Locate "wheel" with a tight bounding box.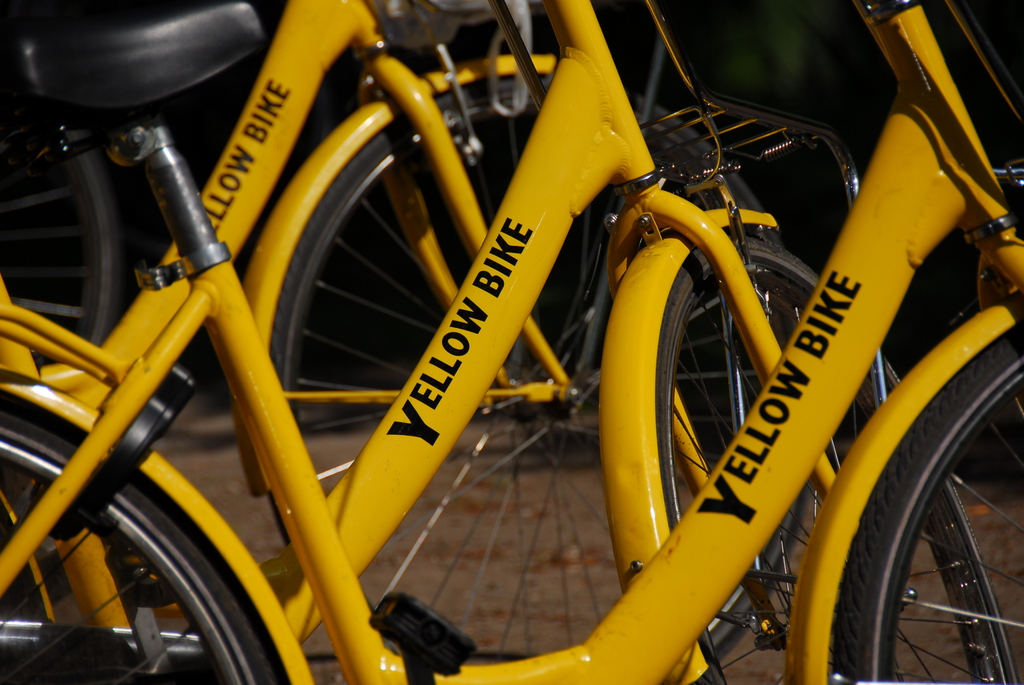
653/234/904/661.
